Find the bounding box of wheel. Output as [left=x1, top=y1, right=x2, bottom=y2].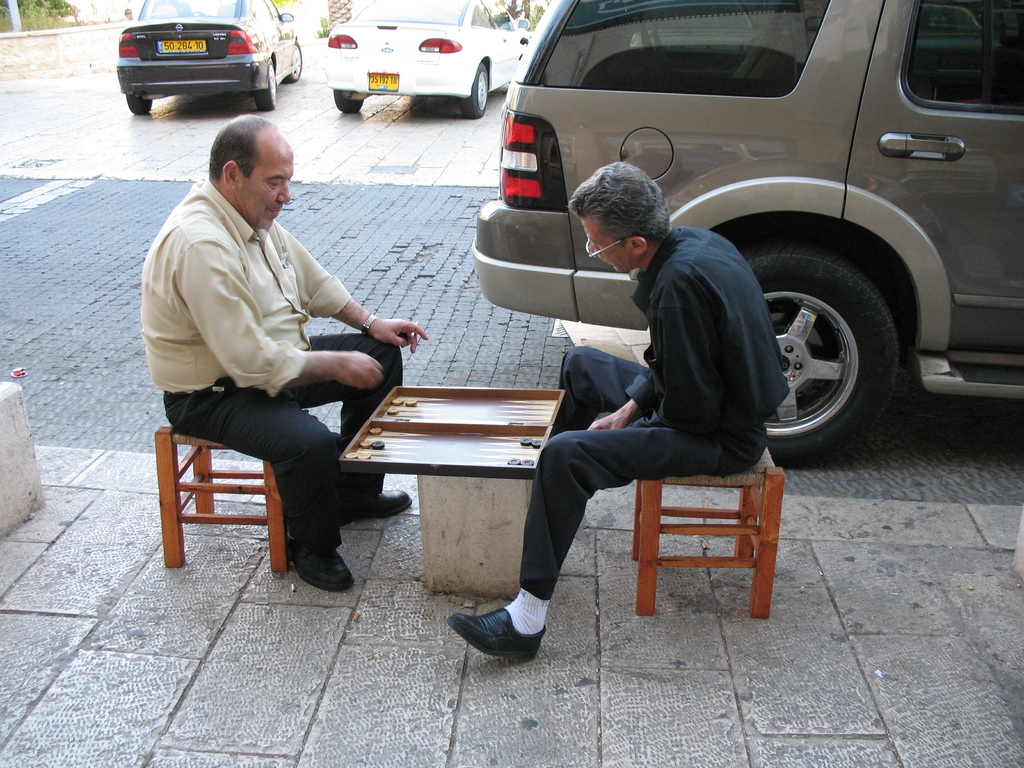
[left=253, top=56, right=277, bottom=111].
